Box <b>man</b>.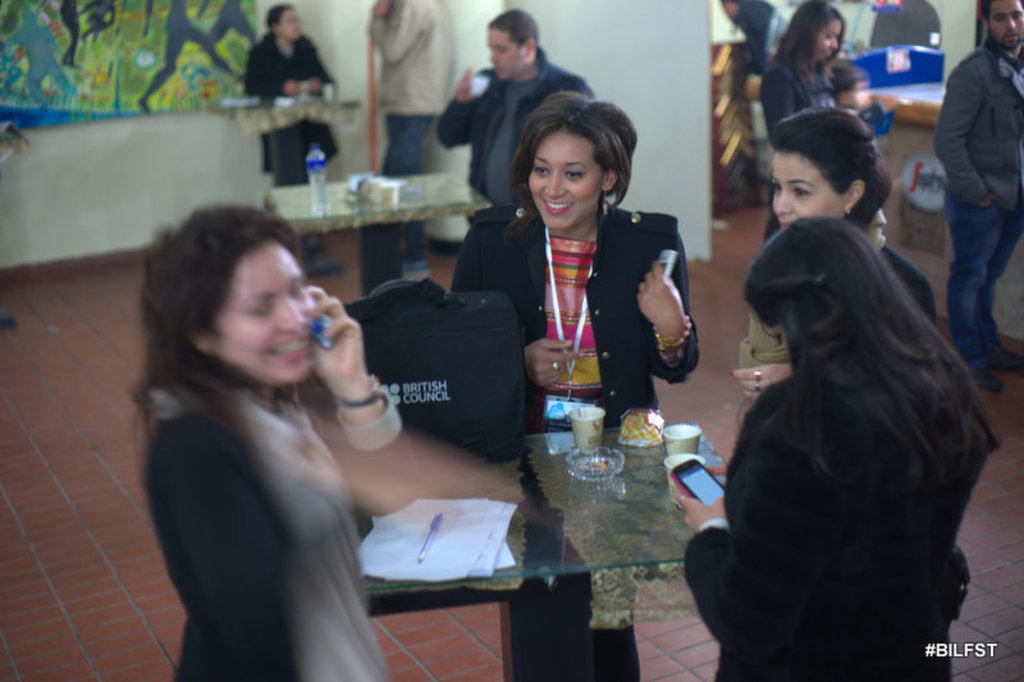
(left=365, top=0, right=457, bottom=275).
